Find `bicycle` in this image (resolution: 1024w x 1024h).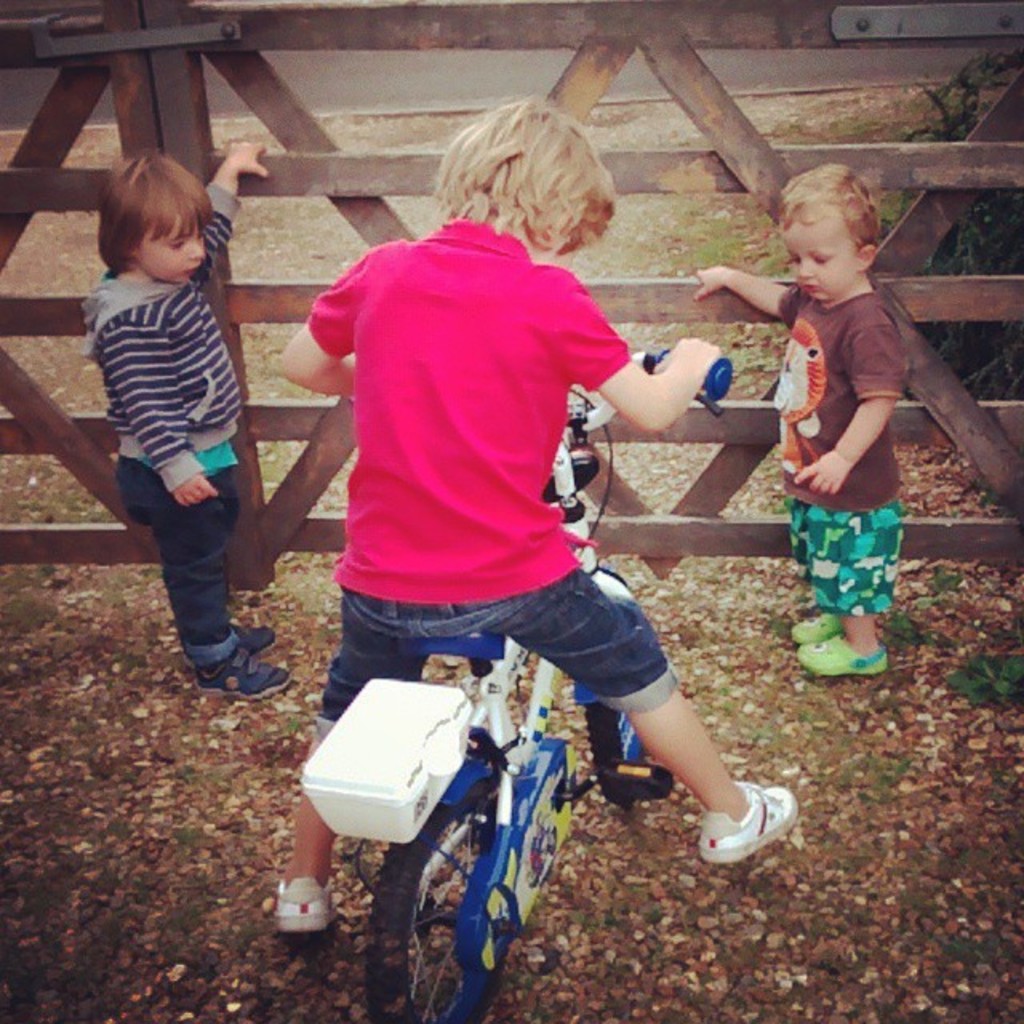
360, 349, 736, 1022.
